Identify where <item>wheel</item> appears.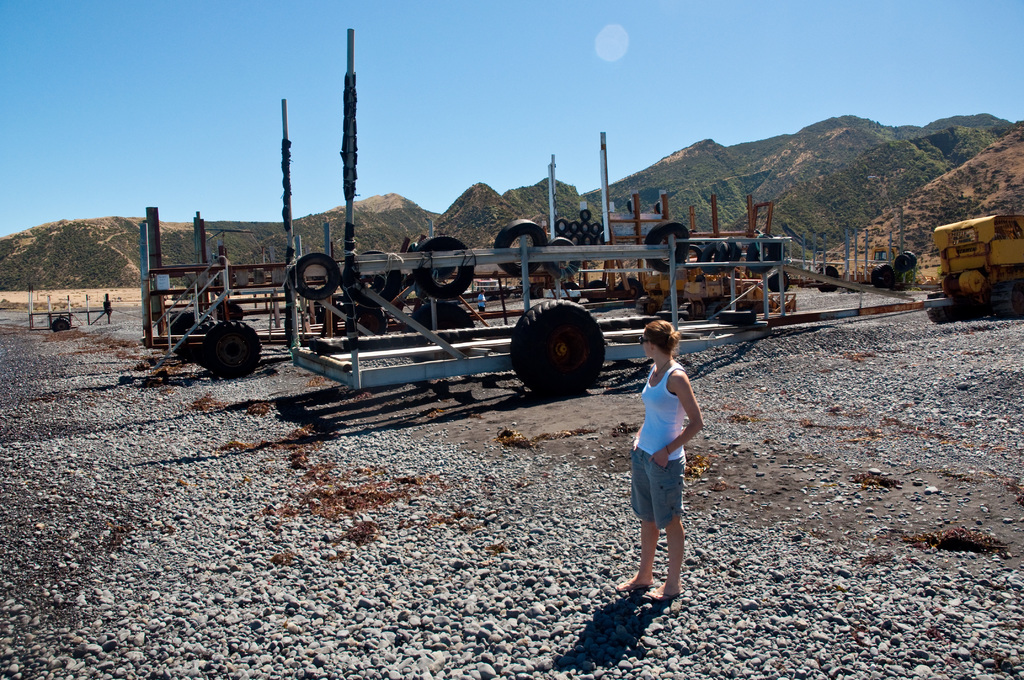
Appears at box=[344, 250, 399, 306].
